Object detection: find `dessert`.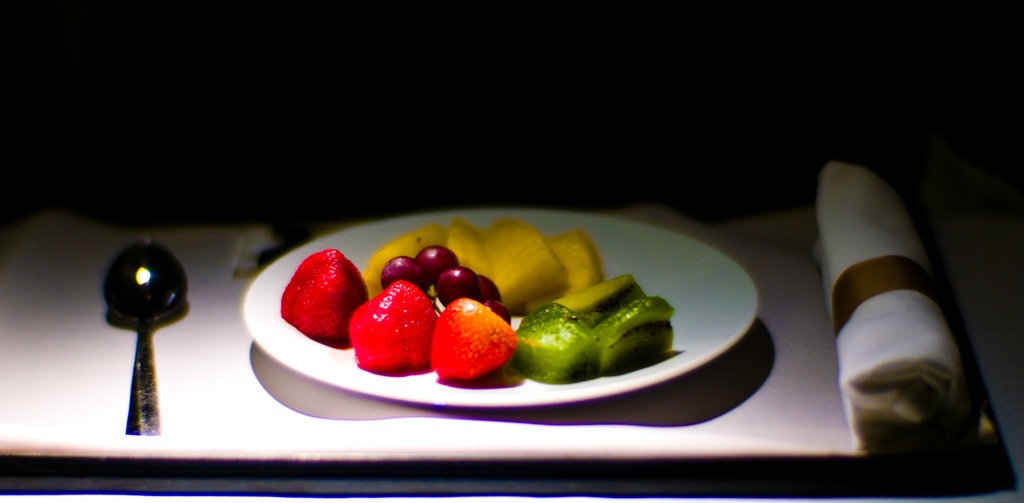
<region>342, 274, 420, 364</region>.
